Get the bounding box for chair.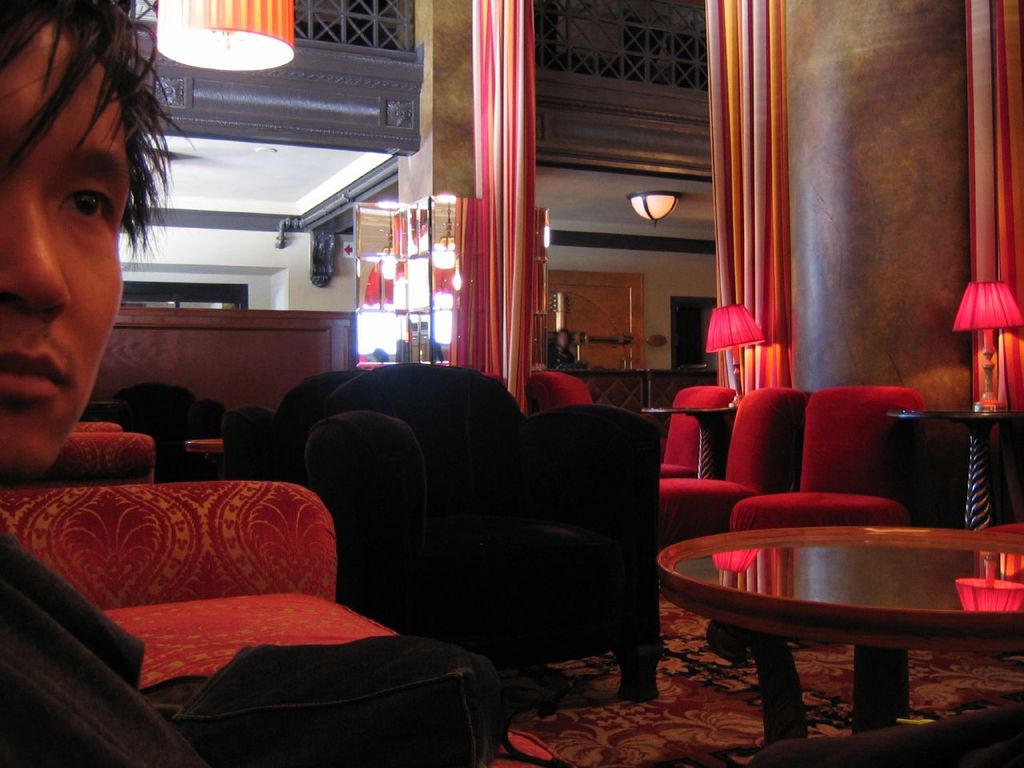
281 386 686 708.
